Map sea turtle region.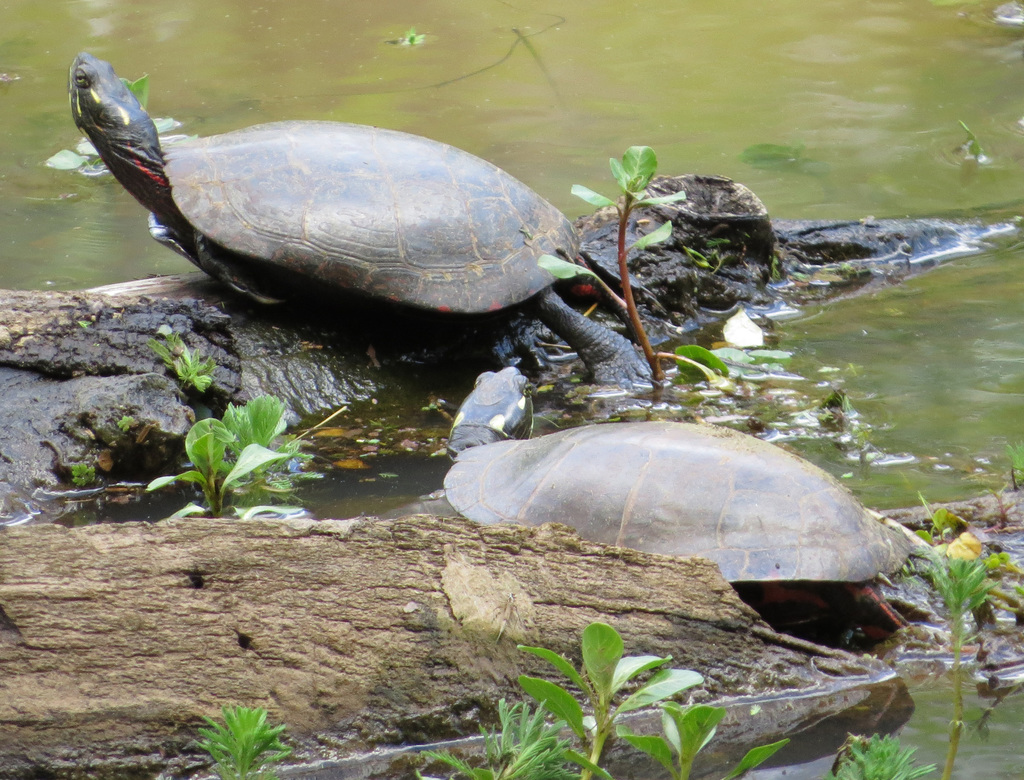
Mapped to select_region(67, 45, 658, 388).
